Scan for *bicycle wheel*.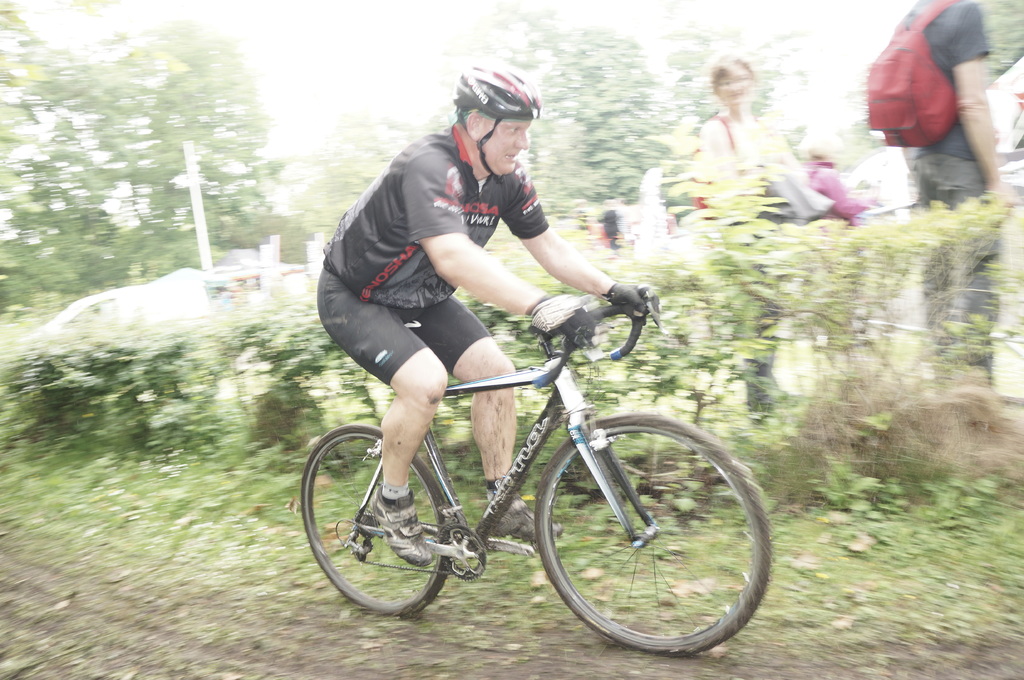
Scan result: rect(296, 421, 465, 627).
